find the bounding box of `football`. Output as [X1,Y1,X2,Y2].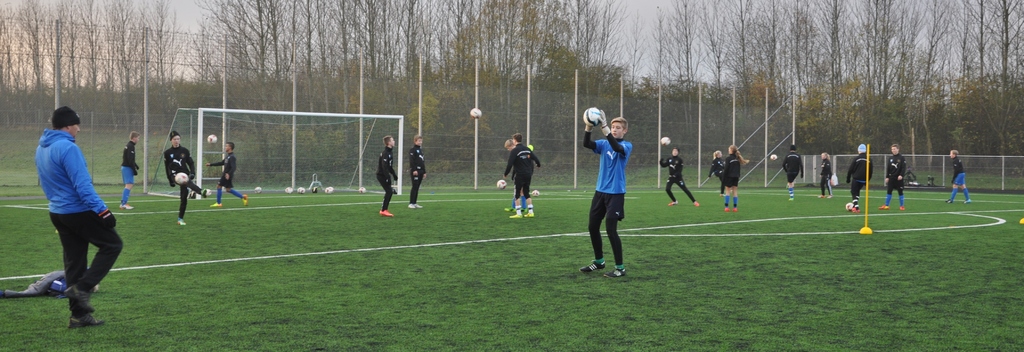
[175,171,190,185].
